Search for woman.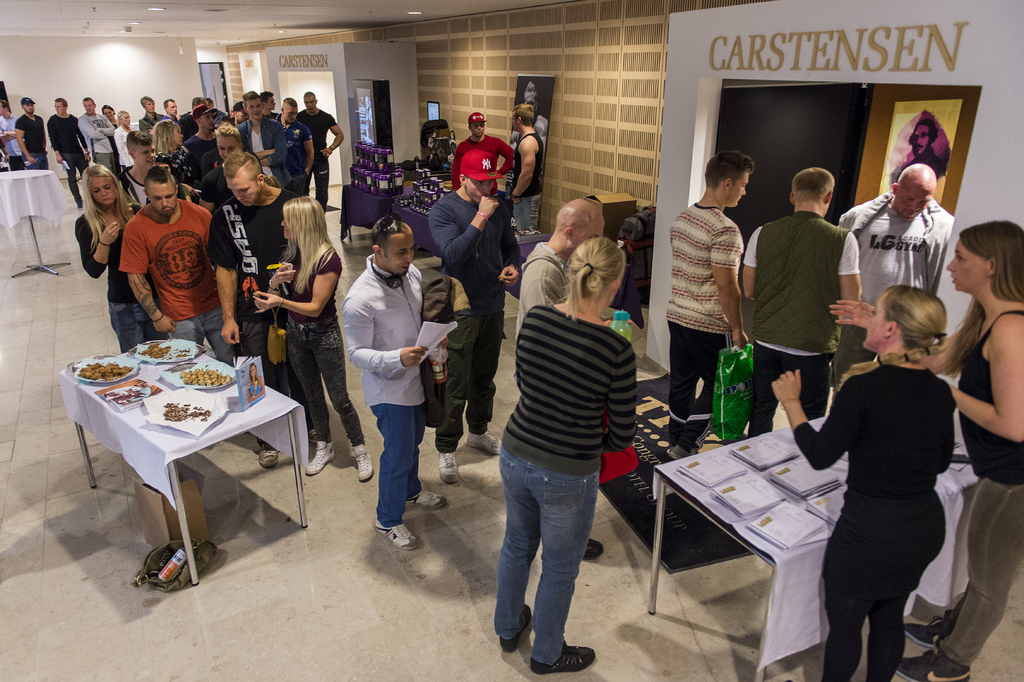
Found at (152, 118, 202, 204).
